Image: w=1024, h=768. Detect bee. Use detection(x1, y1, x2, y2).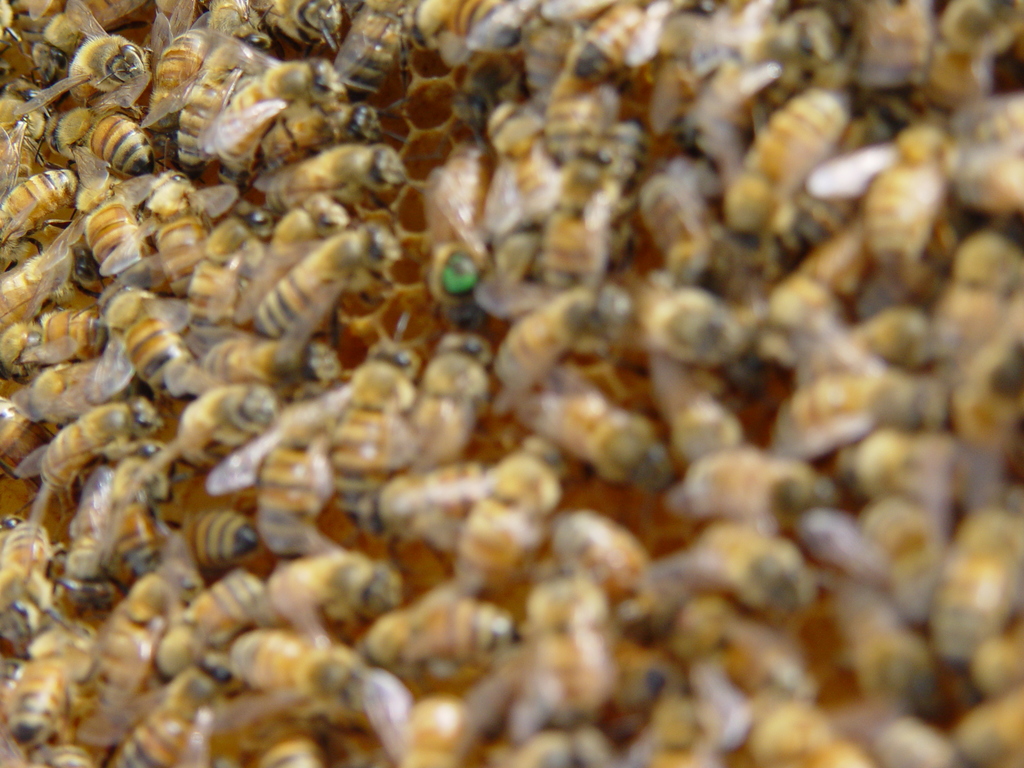
detection(900, 499, 1023, 669).
